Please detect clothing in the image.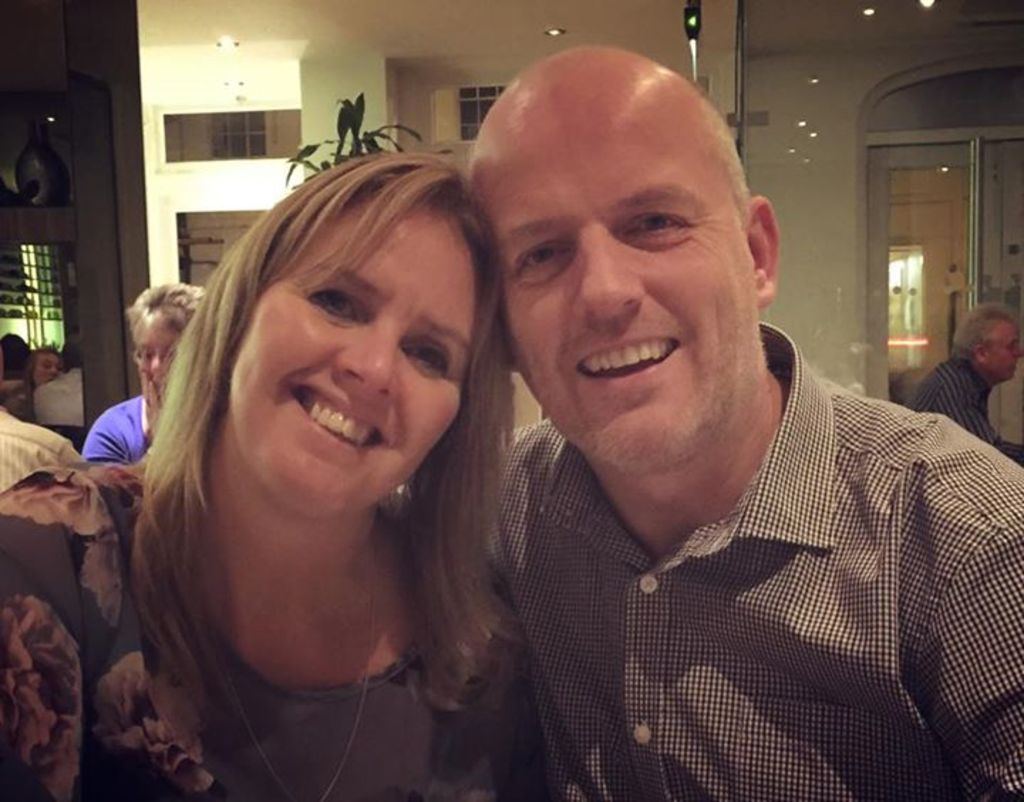
select_region(906, 343, 1004, 458).
